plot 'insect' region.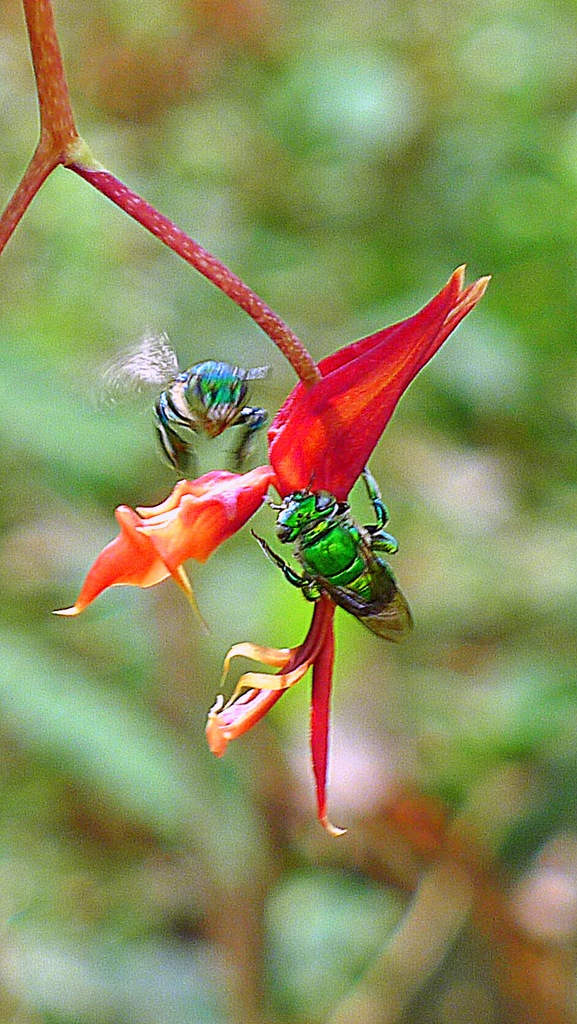
Plotted at {"left": 247, "top": 470, "right": 414, "bottom": 648}.
